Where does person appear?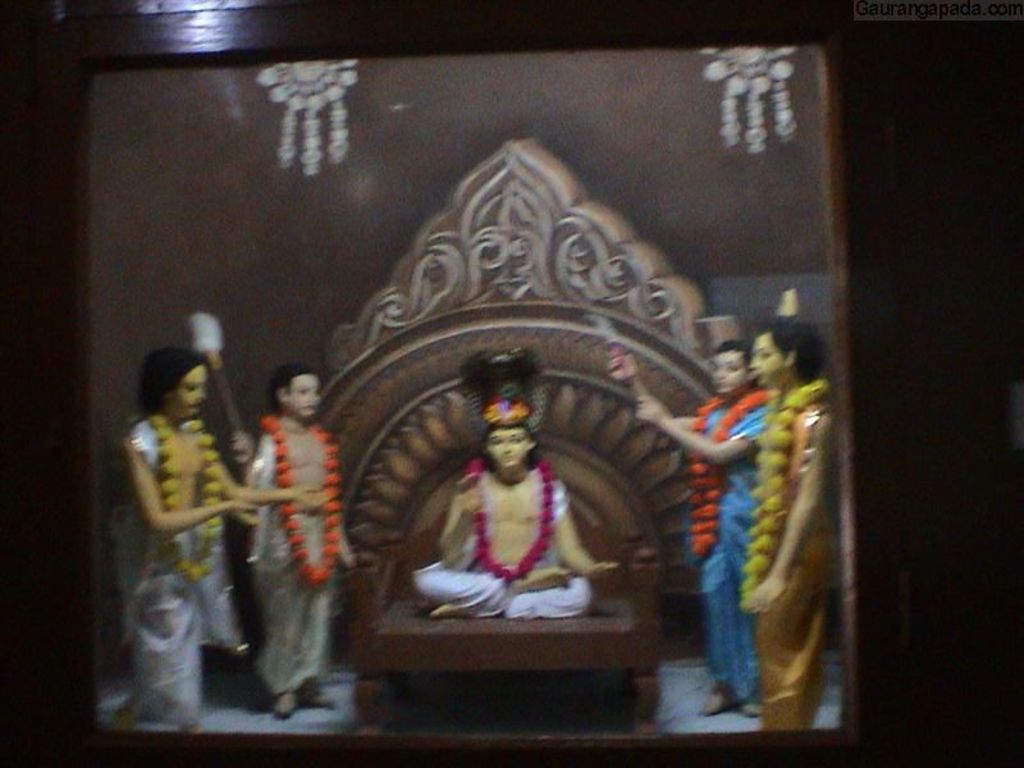
Appears at x1=608, y1=338, x2=778, y2=719.
